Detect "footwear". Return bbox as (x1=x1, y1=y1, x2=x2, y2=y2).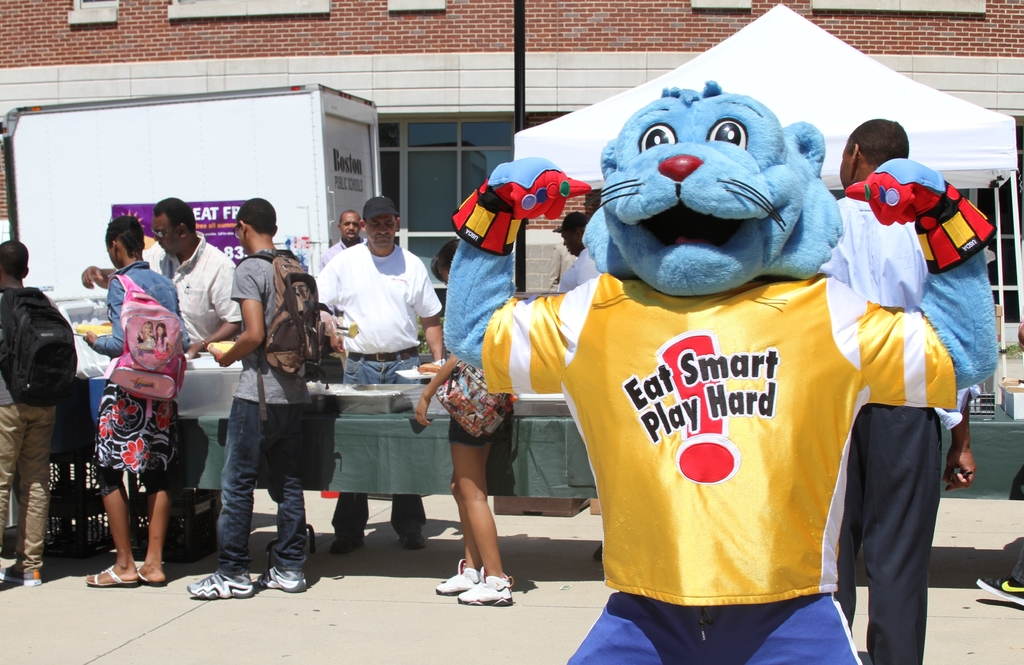
(x1=84, y1=567, x2=136, y2=589).
